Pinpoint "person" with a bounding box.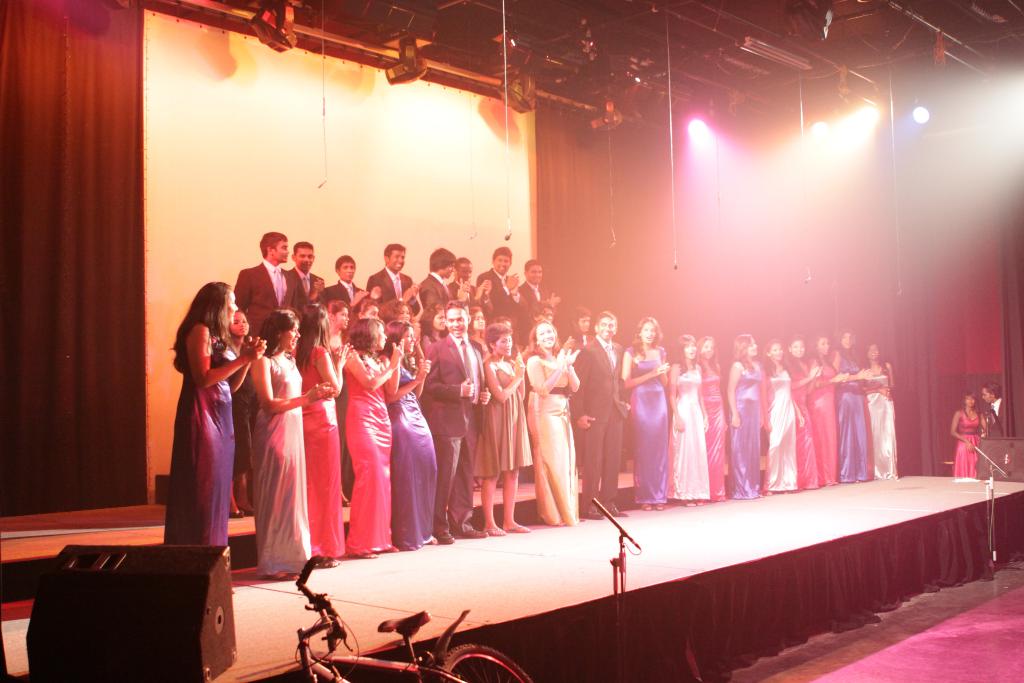
{"x1": 344, "y1": 313, "x2": 406, "y2": 562}.
